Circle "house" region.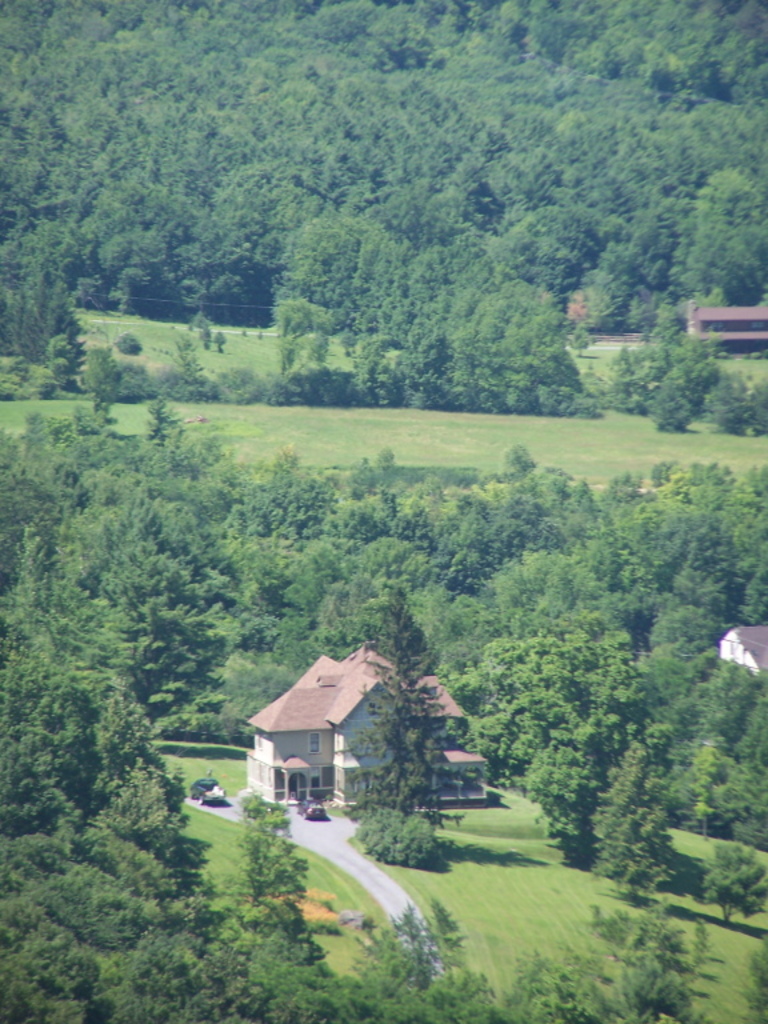
Region: [239,652,392,825].
